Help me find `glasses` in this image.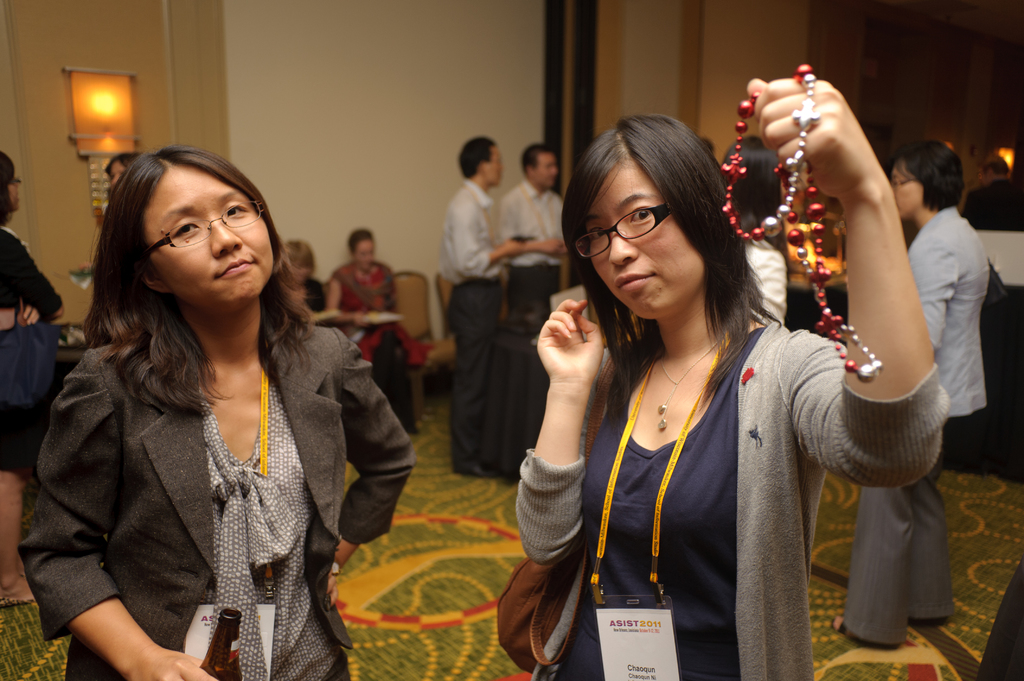
Found it: {"x1": 893, "y1": 176, "x2": 915, "y2": 189}.
